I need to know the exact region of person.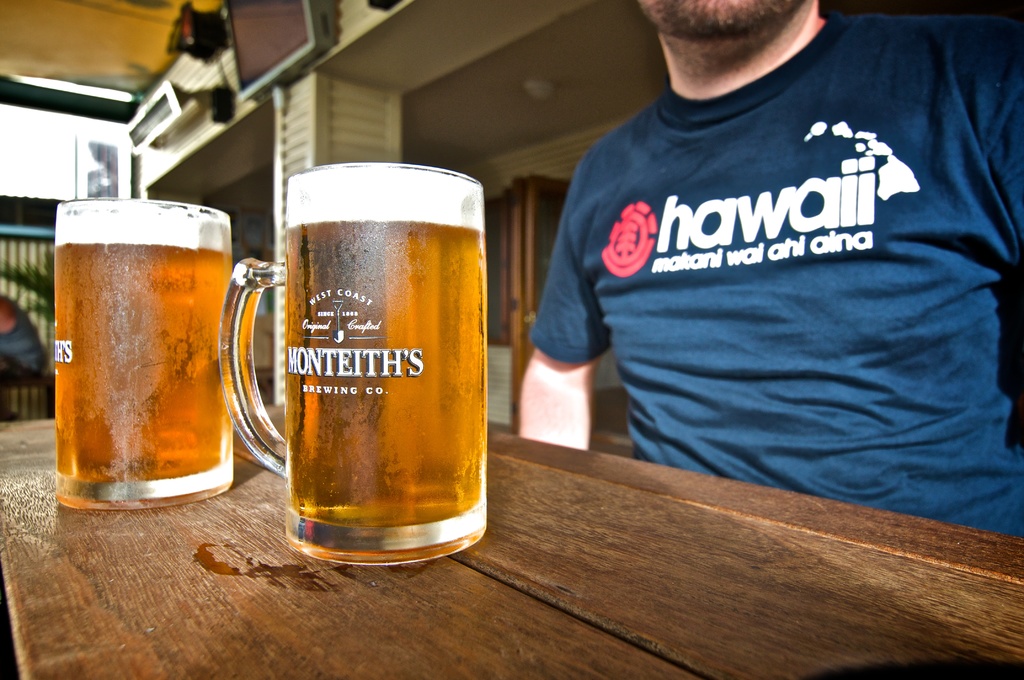
Region: BBox(518, 0, 1023, 535).
